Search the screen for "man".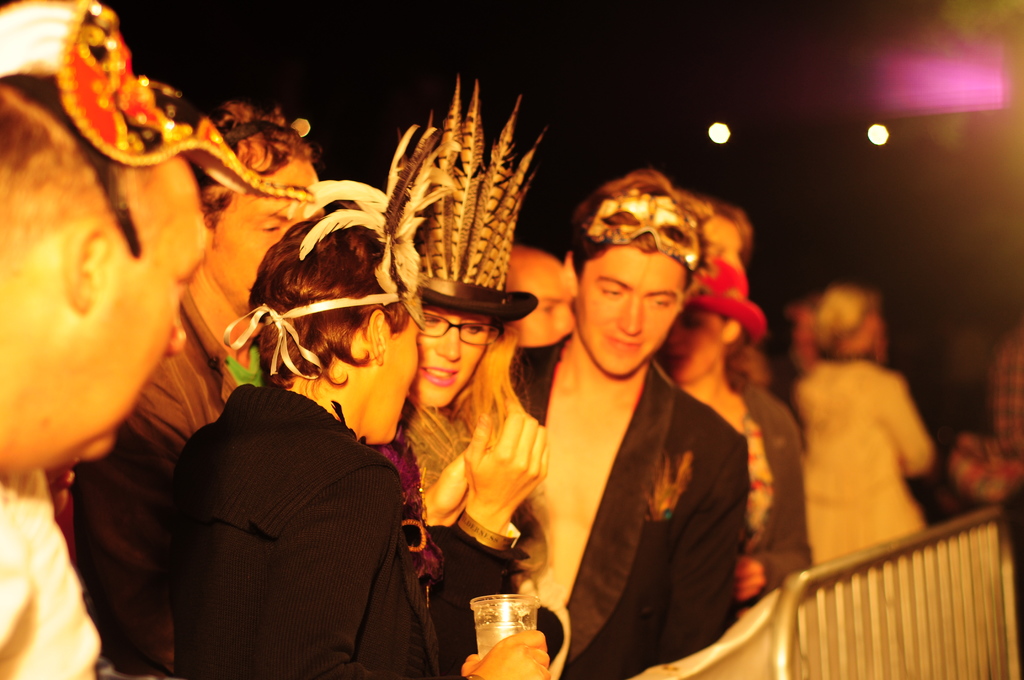
Found at <box>509,171,746,679</box>.
